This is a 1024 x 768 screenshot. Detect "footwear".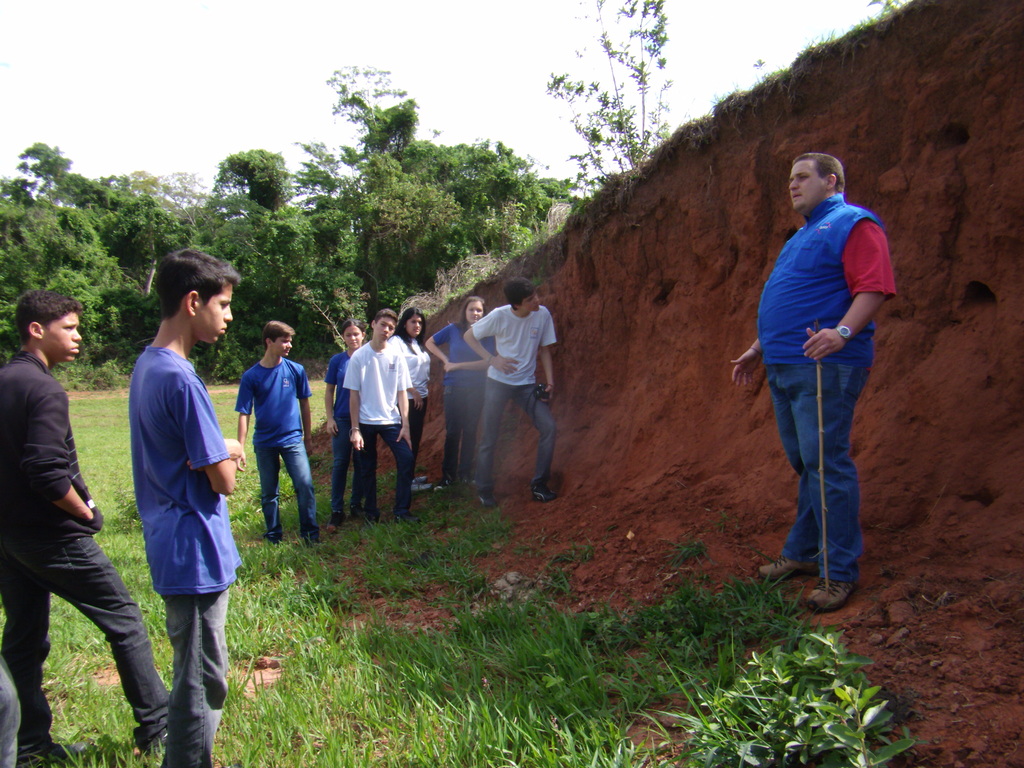
pyautogui.locateOnScreen(392, 500, 413, 520).
